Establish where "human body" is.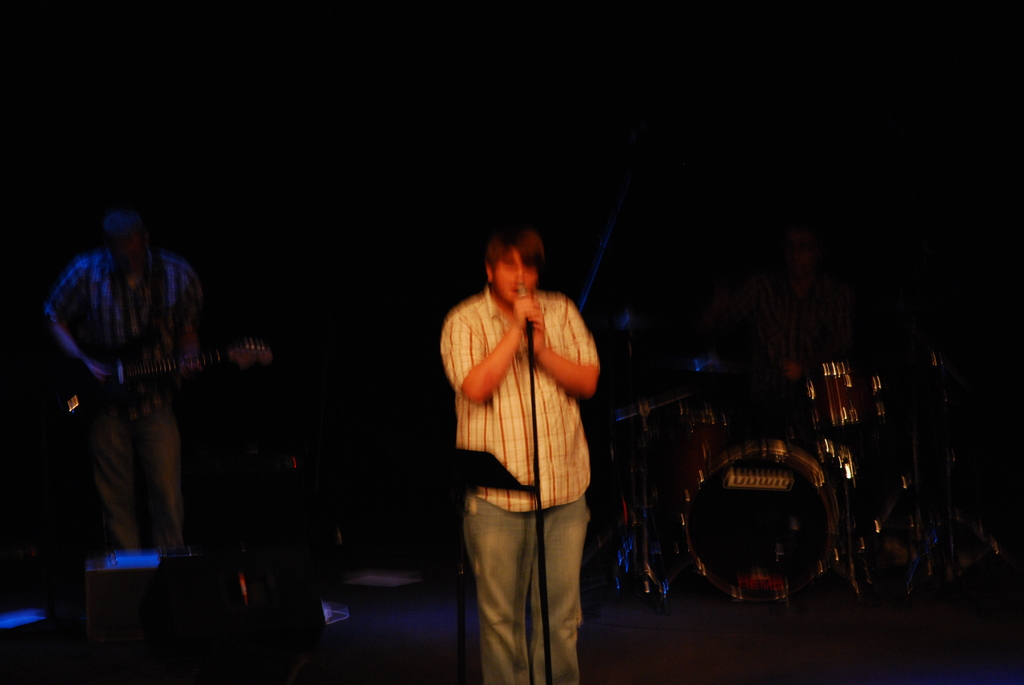
Established at Rect(43, 207, 212, 551).
